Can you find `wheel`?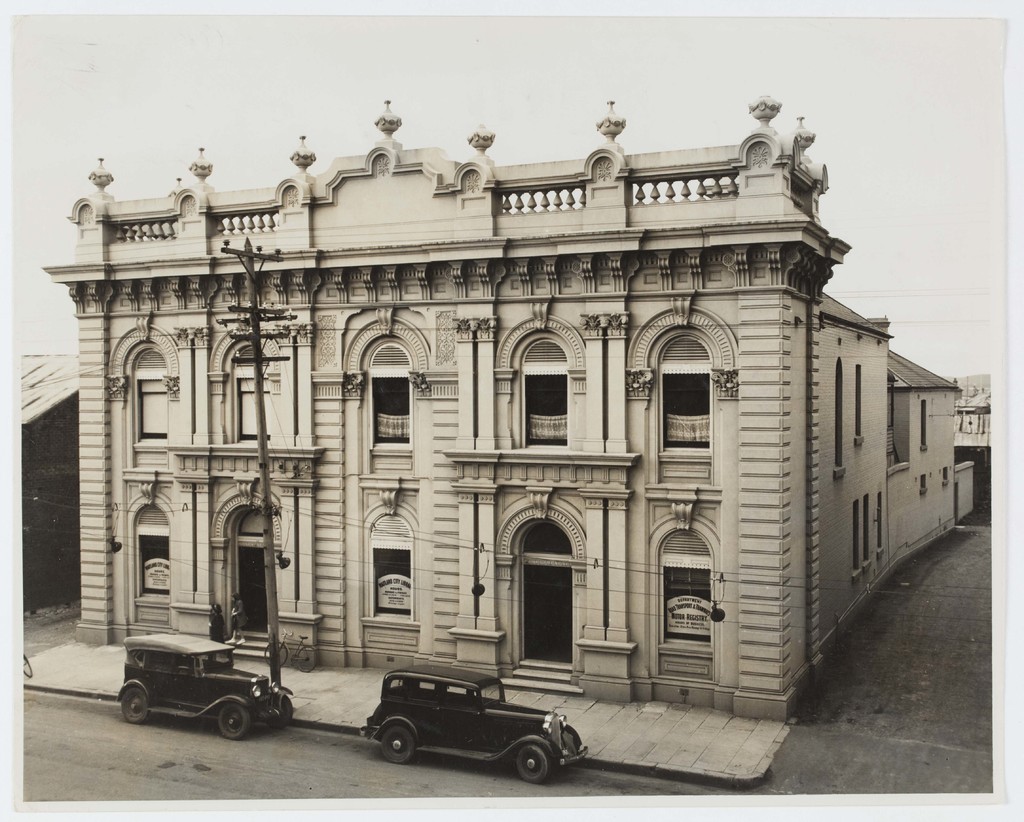
Yes, bounding box: region(117, 685, 149, 725).
